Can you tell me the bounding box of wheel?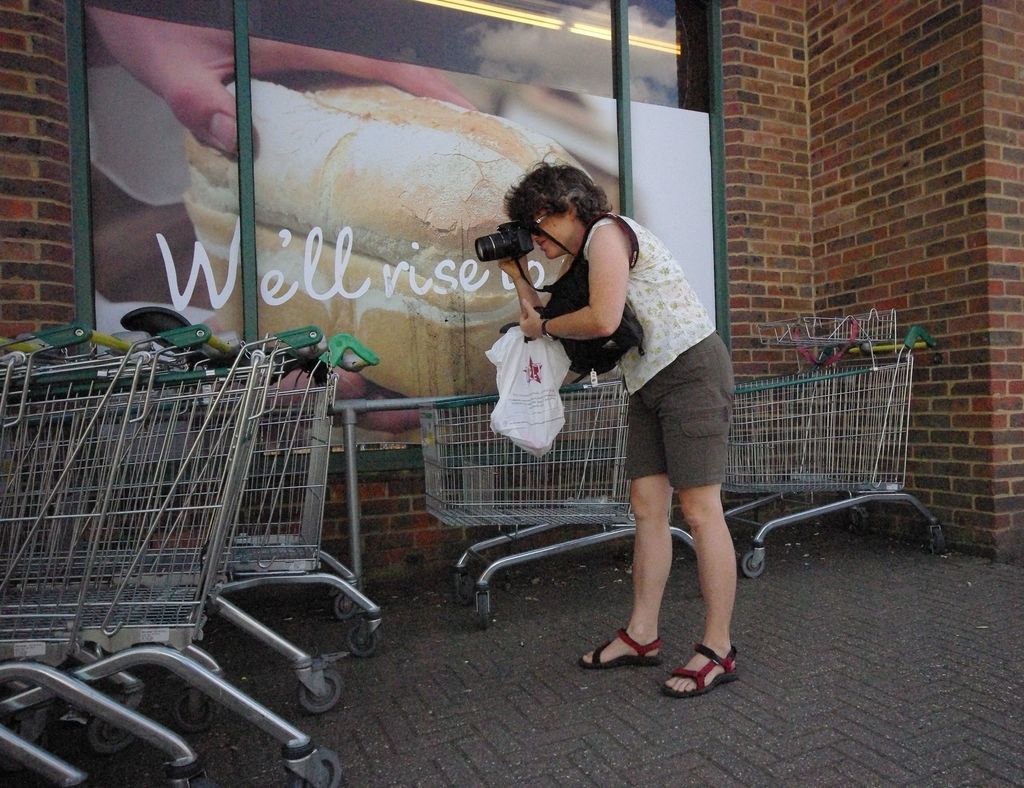
(737,543,767,581).
